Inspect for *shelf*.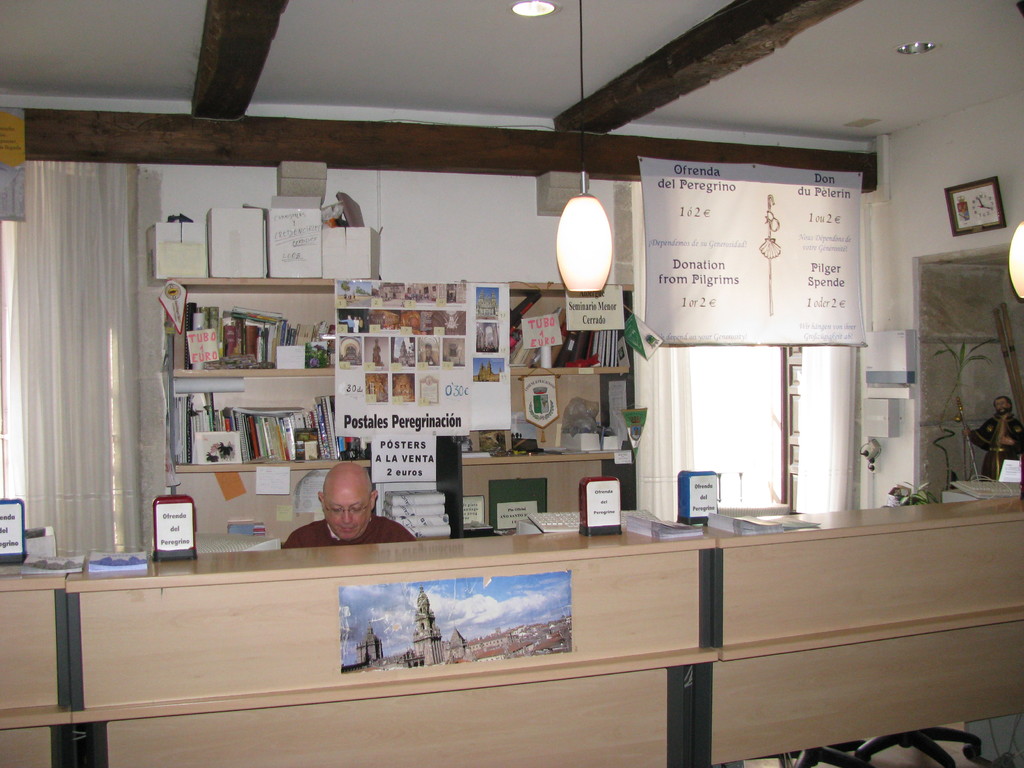
Inspection: <box>155,290,348,502</box>.
